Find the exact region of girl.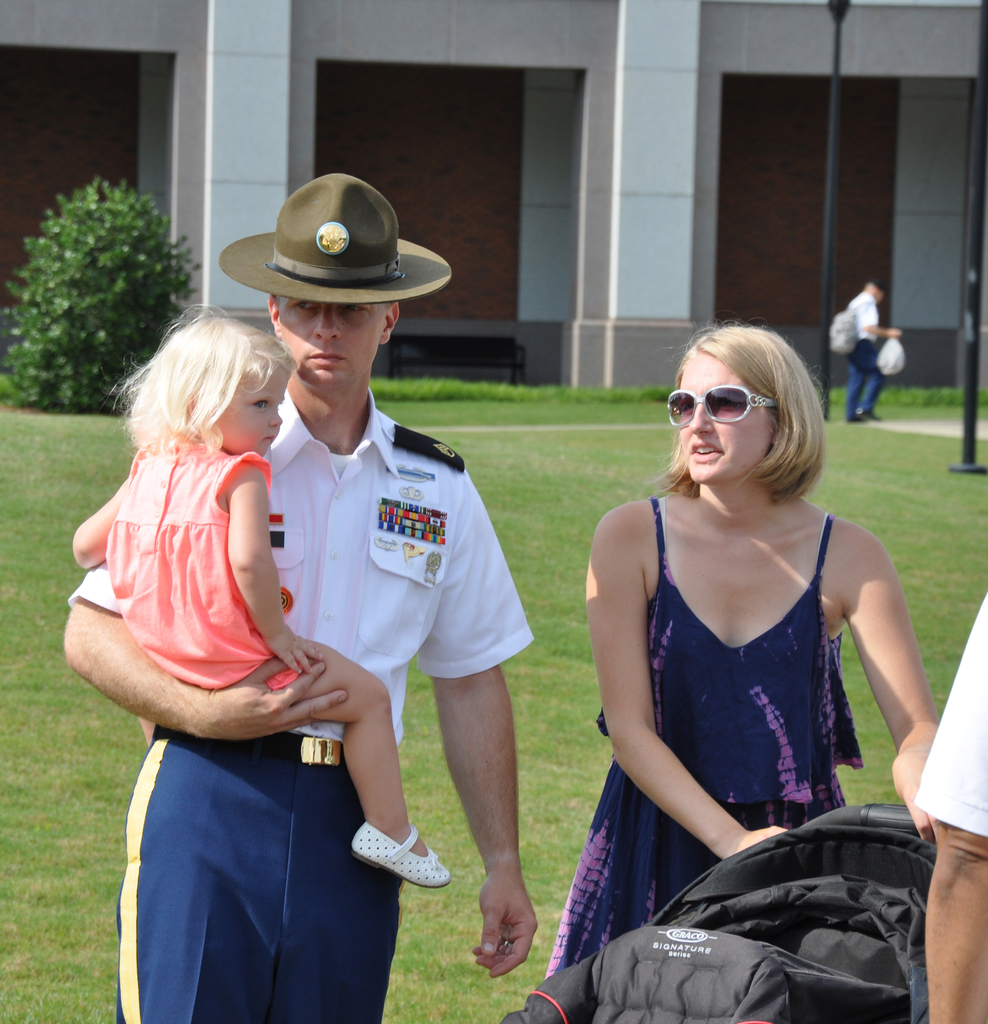
Exact region: [x1=549, y1=328, x2=941, y2=973].
